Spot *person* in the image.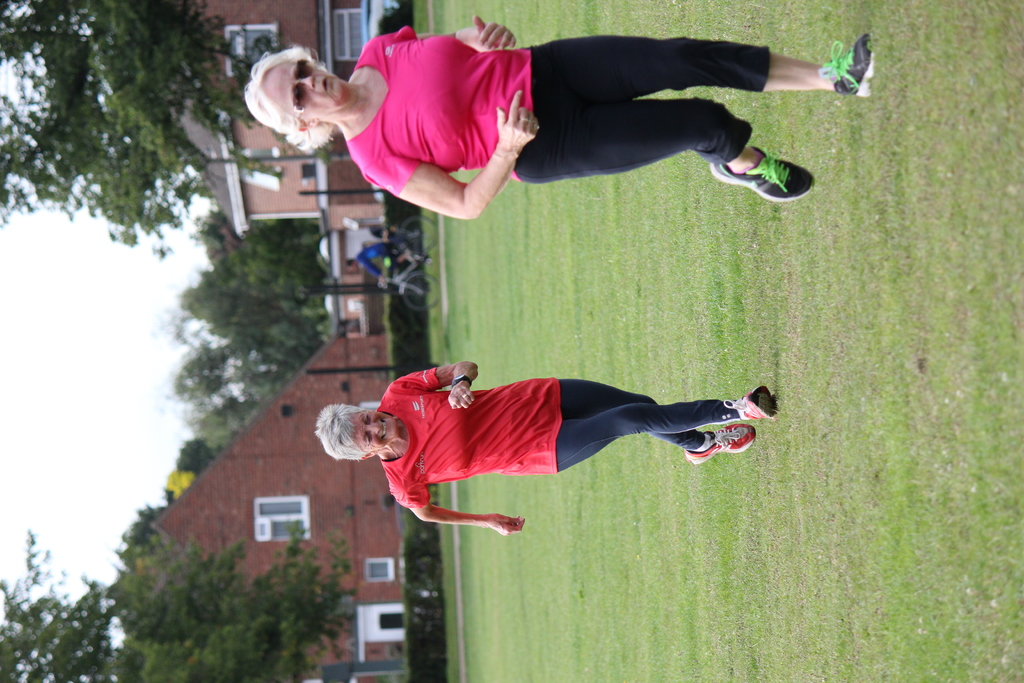
*person* found at 206, 8, 873, 261.
